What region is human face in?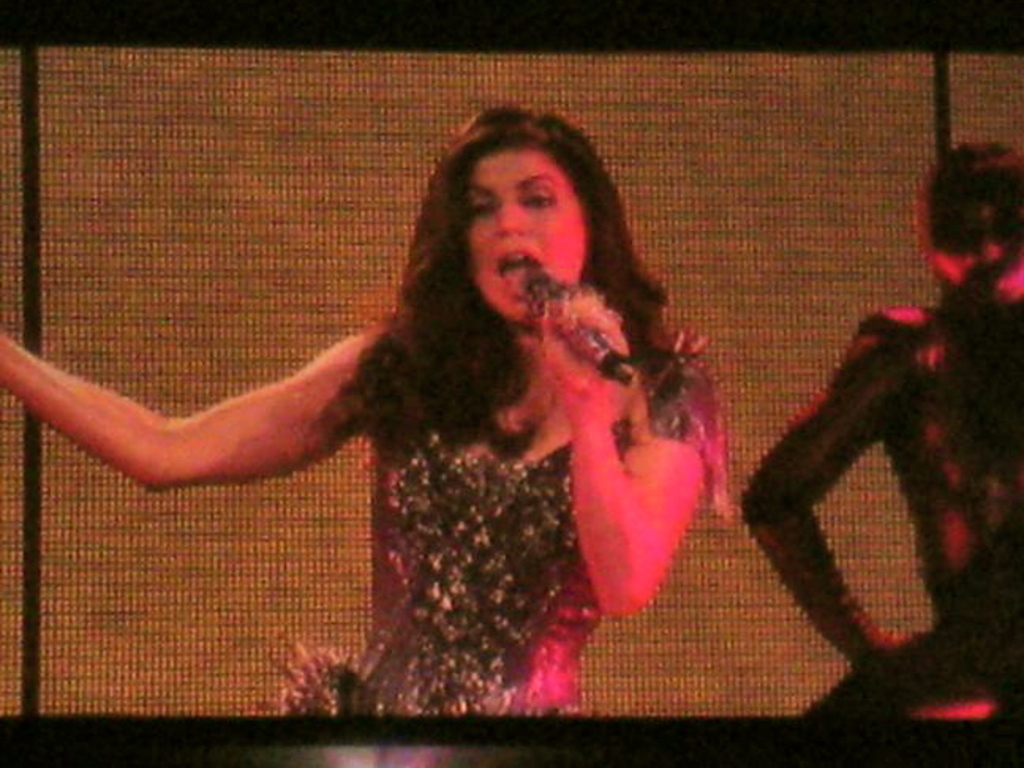
x1=457 y1=142 x2=594 y2=373.
